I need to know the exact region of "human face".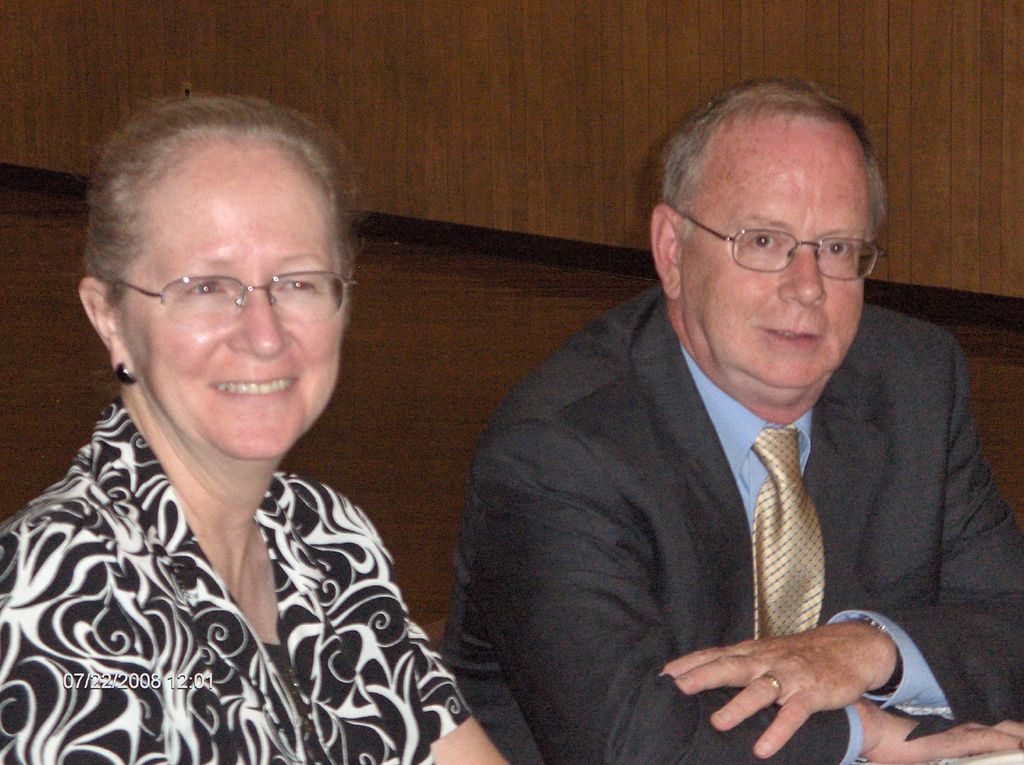
Region: left=677, top=112, right=868, bottom=386.
